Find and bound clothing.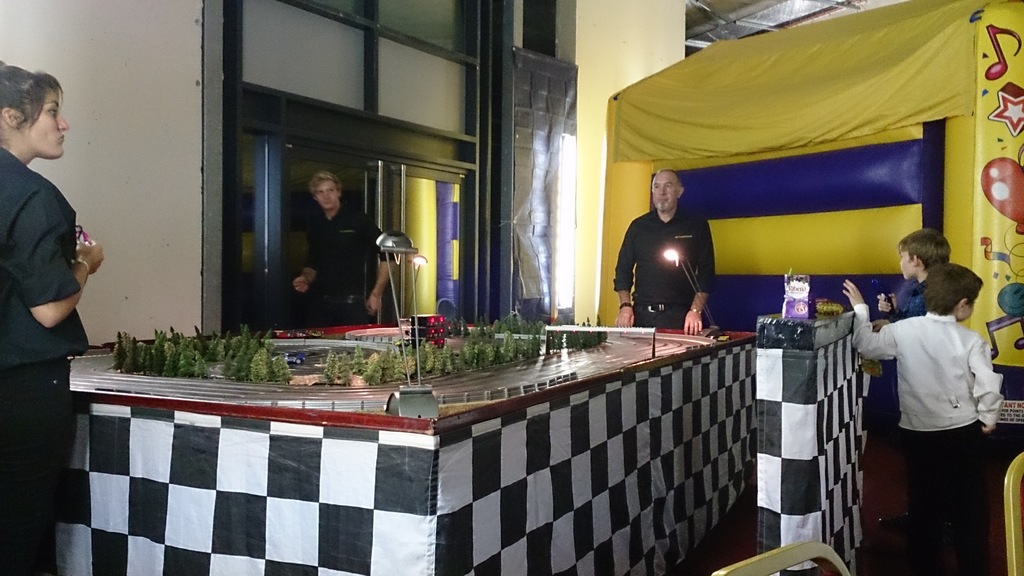
Bound: box(1, 147, 85, 575).
